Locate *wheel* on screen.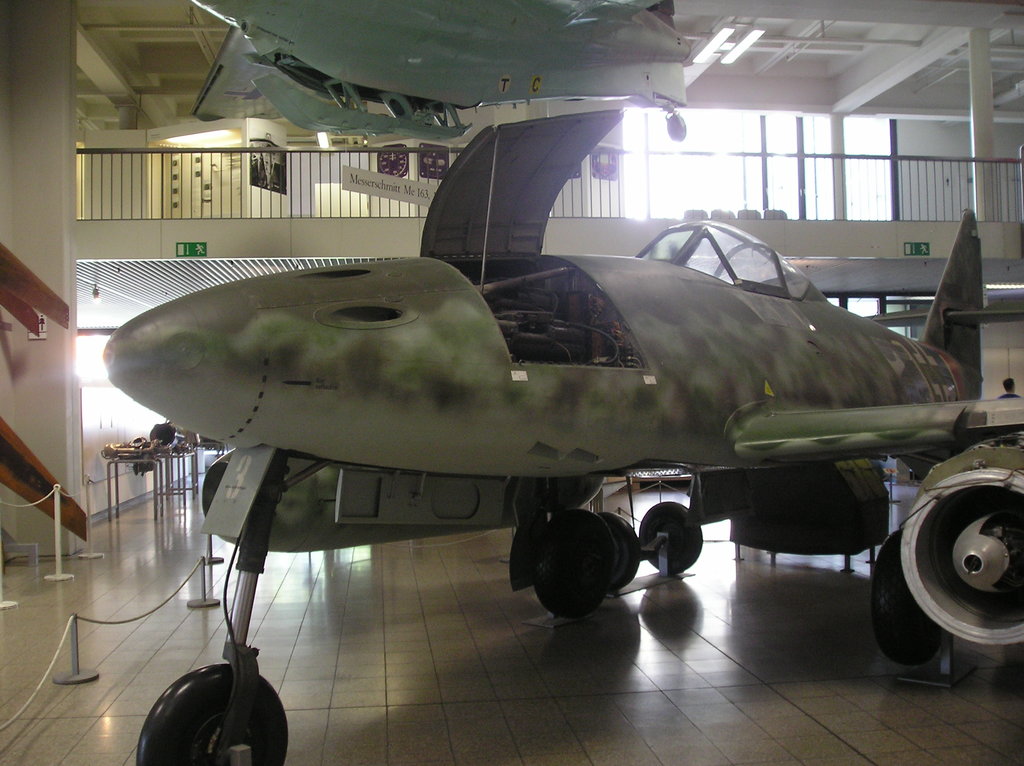
On screen at BBox(639, 500, 696, 568).
